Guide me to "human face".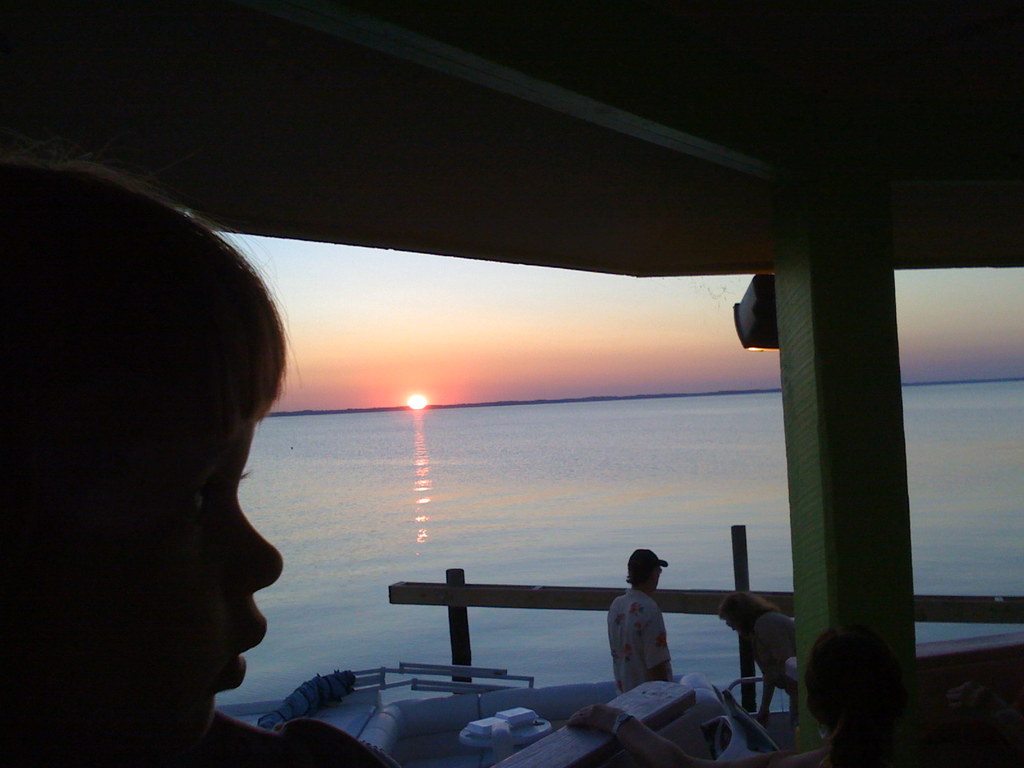
Guidance: BBox(76, 352, 292, 755).
